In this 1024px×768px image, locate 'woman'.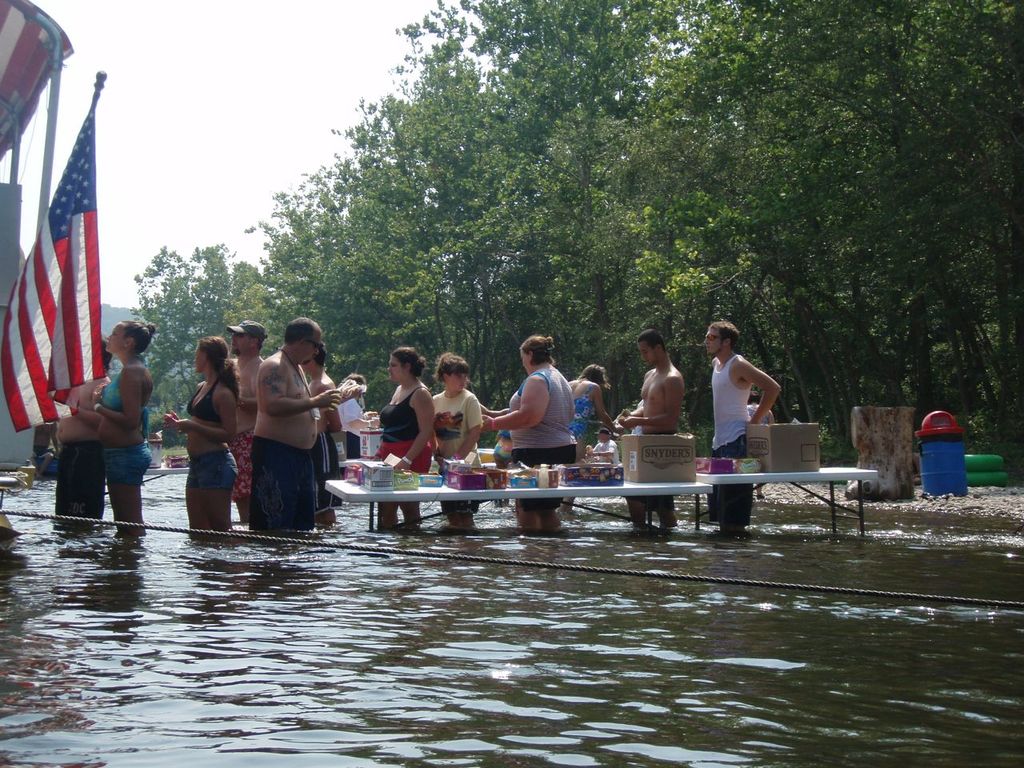
Bounding box: select_region(375, 345, 439, 537).
